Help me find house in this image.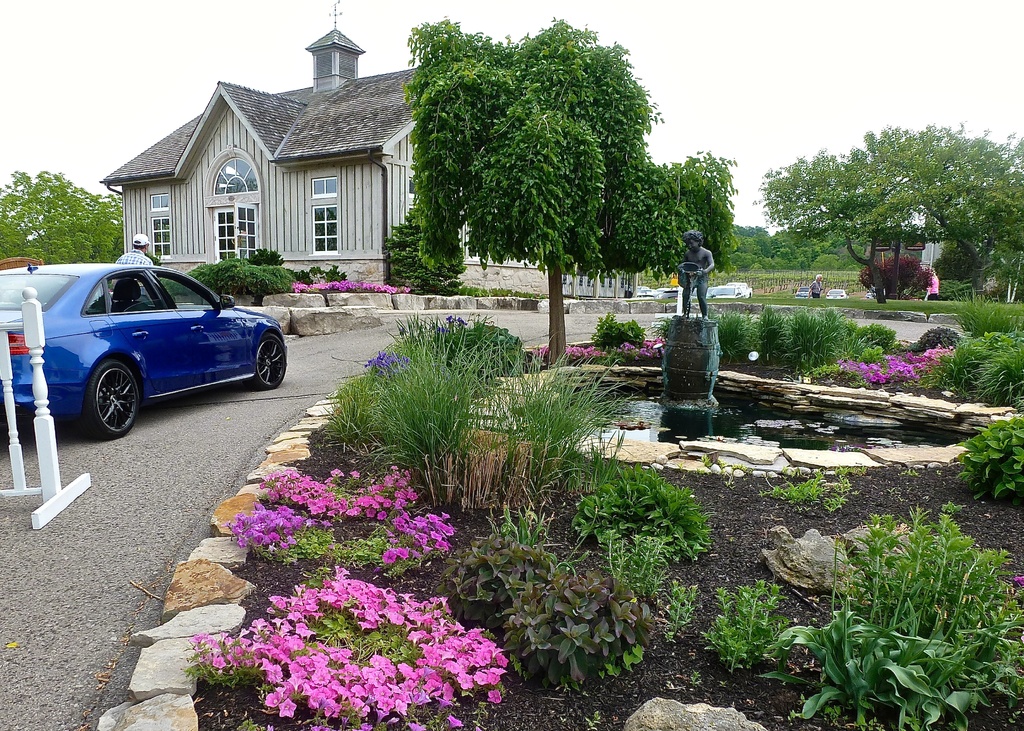
Found it: (94, 63, 459, 280).
